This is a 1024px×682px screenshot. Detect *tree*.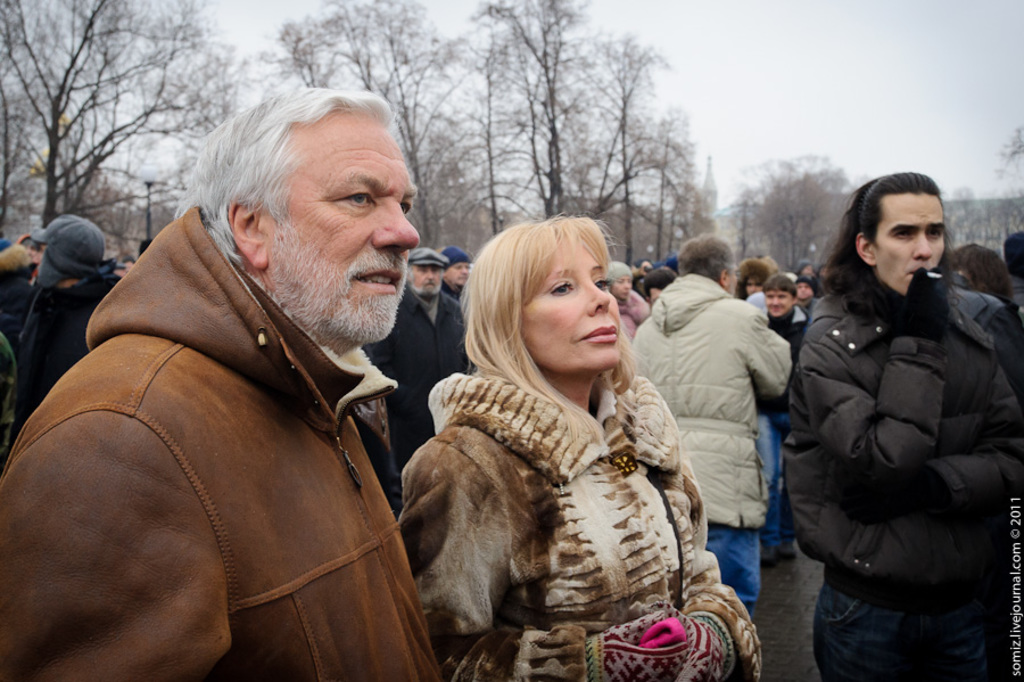
rect(663, 143, 715, 236).
